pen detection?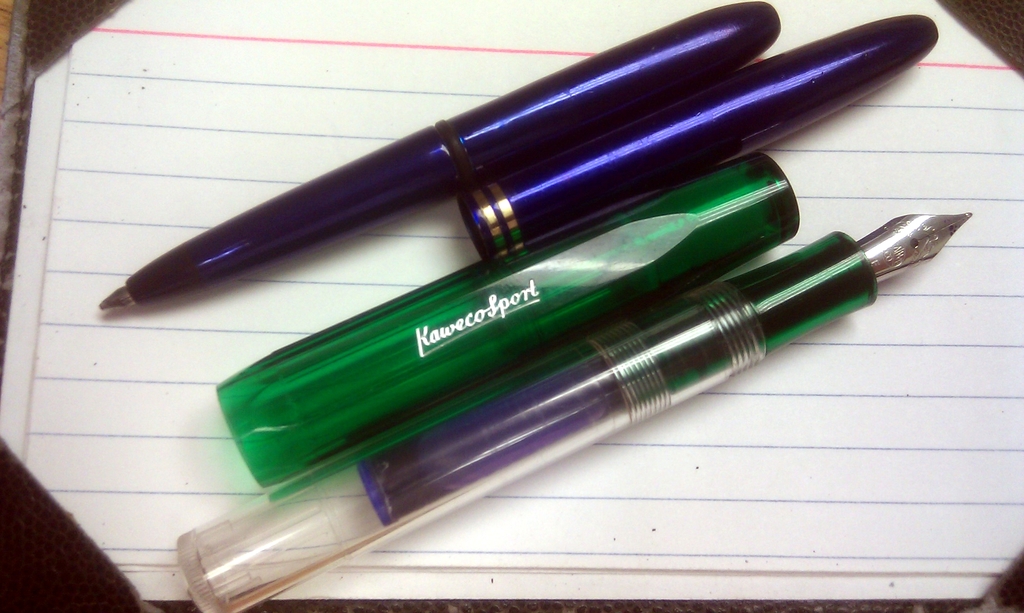
x1=94, y1=0, x2=945, y2=315
